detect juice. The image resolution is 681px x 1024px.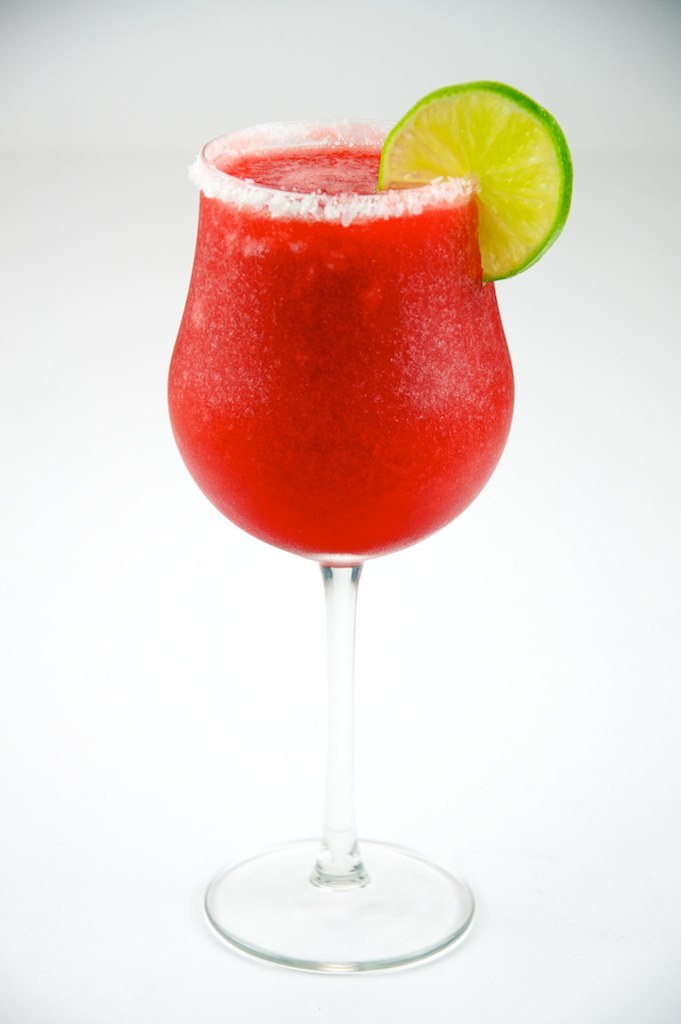
174:171:545:606.
